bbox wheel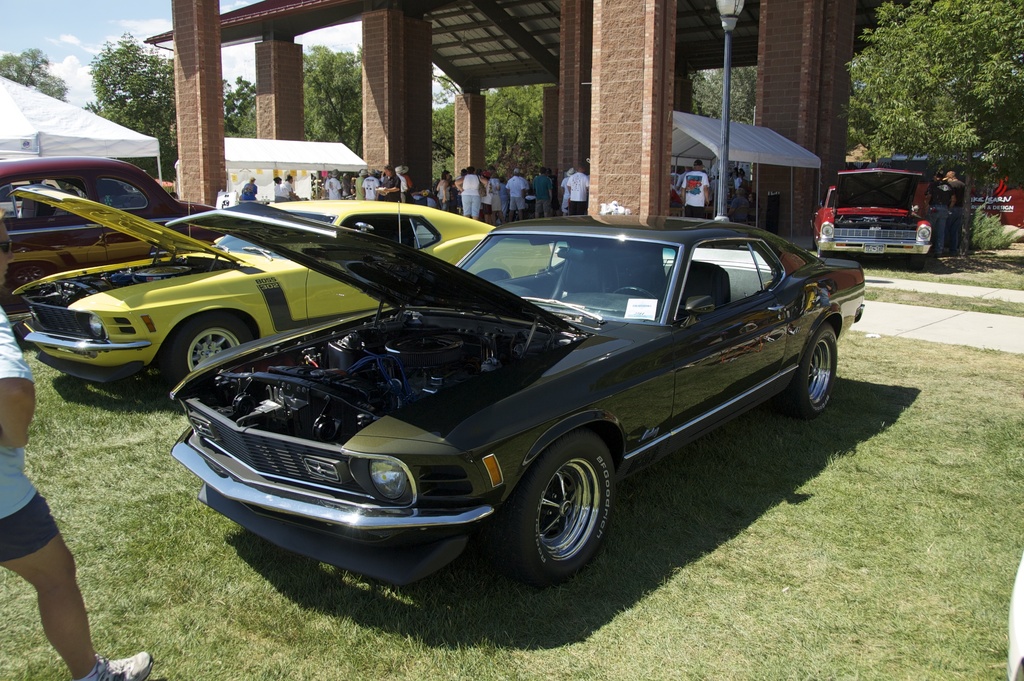
<region>817, 250, 833, 258</region>
